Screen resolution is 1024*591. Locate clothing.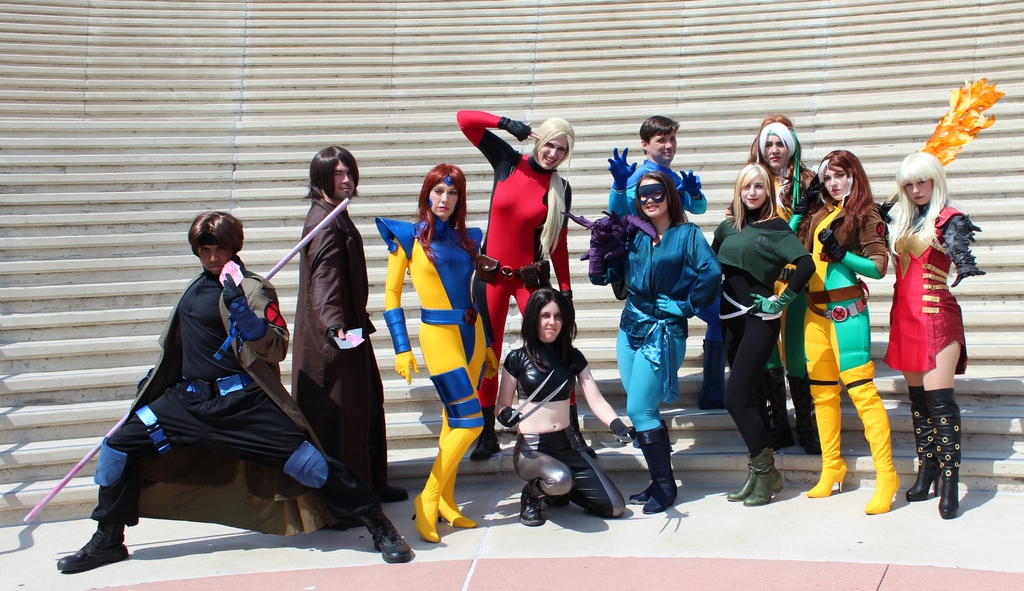
{"x1": 606, "y1": 218, "x2": 717, "y2": 429}.
